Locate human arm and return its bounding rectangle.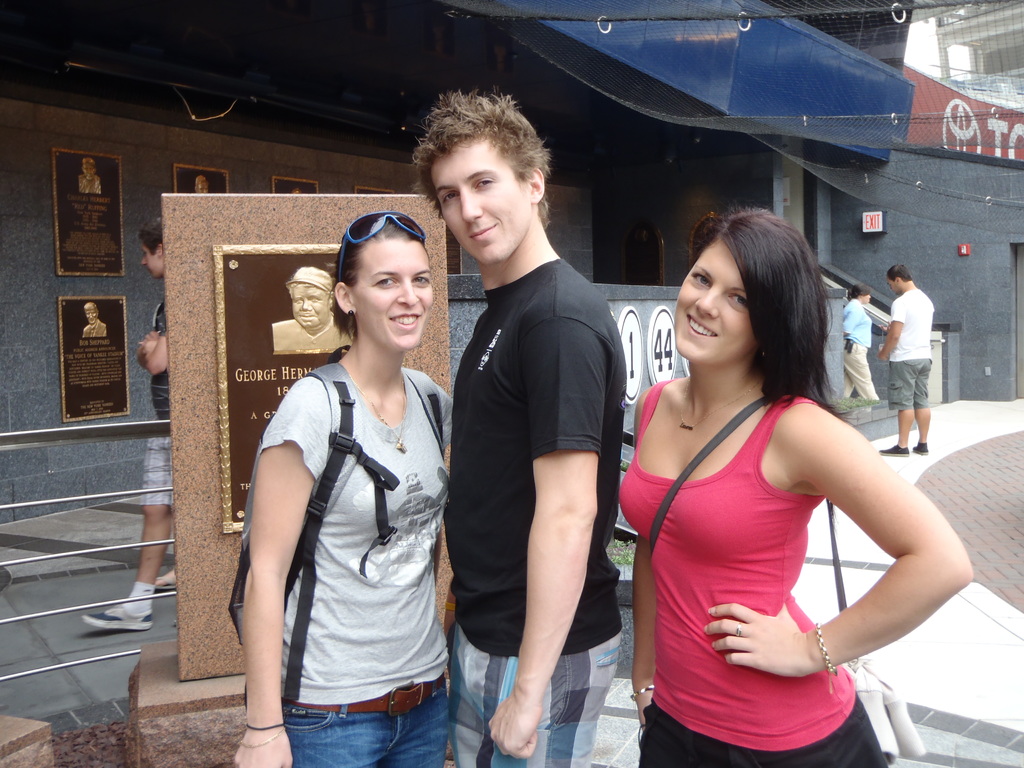
l=701, t=402, r=979, b=681.
